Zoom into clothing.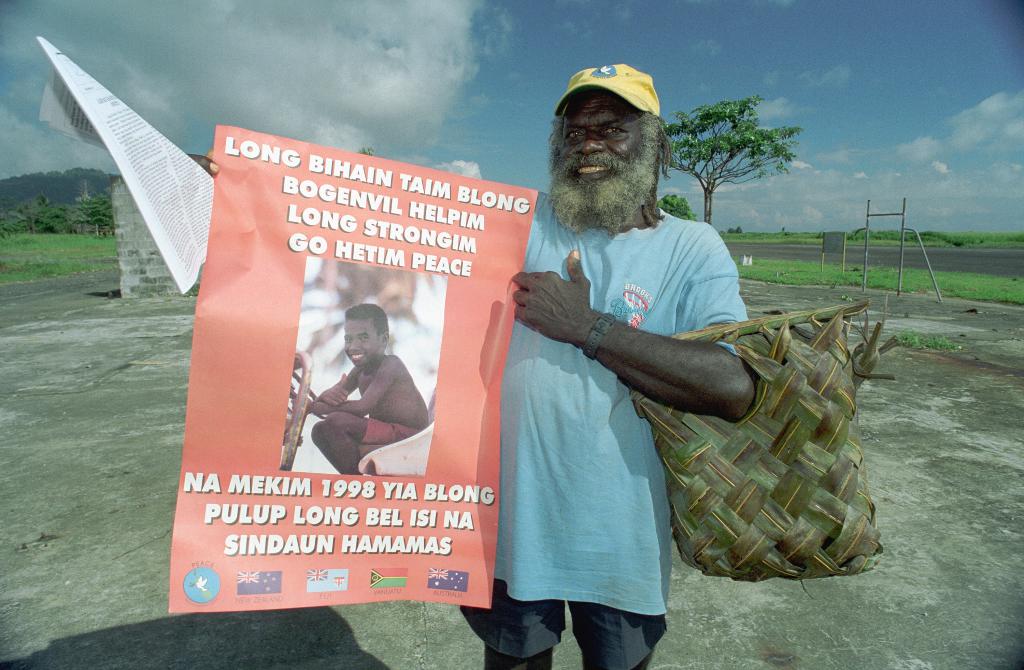
Zoom target: [360, 416, 420, 444].
